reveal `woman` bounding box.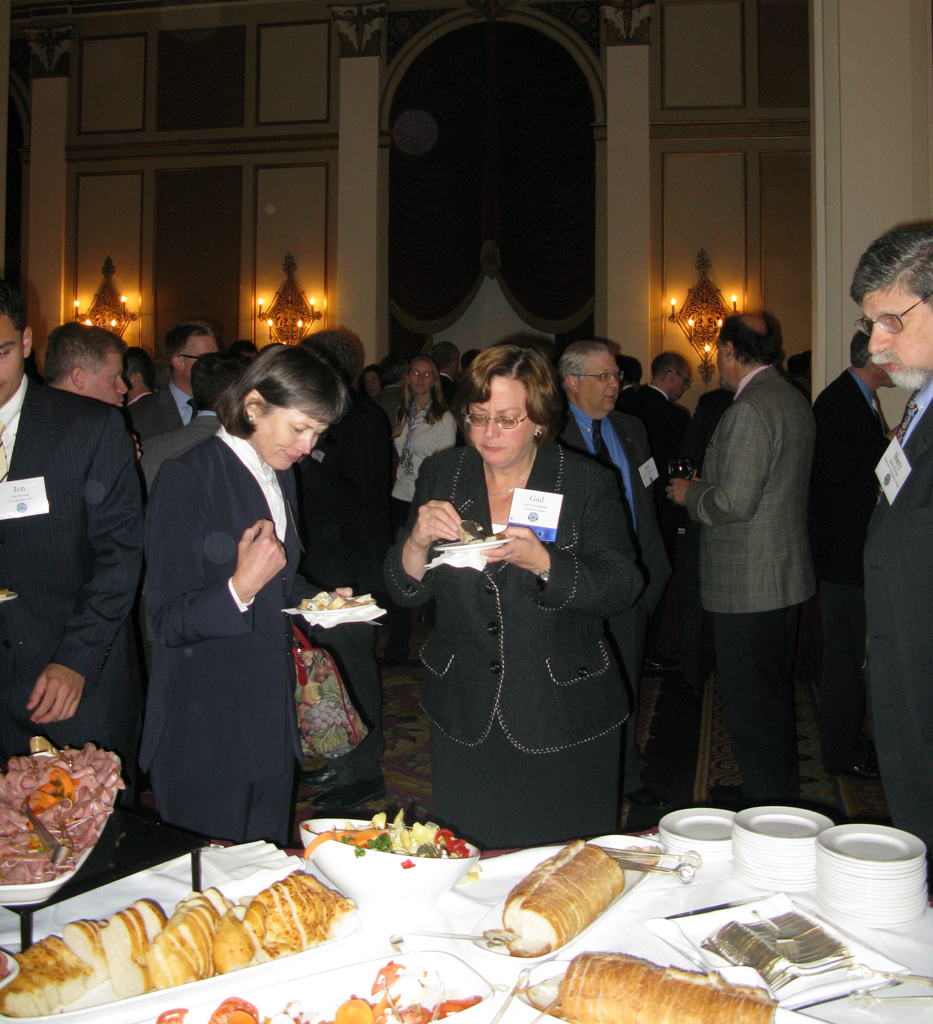
Revealed: select_region(419, 346, 629, 867).
